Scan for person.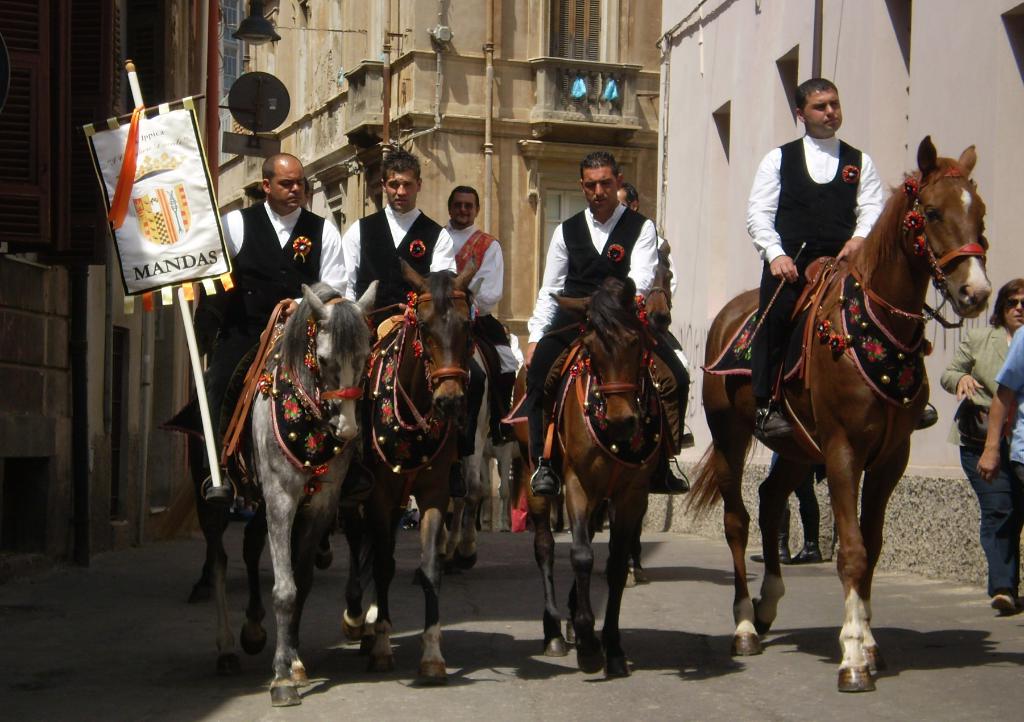
Scan result: Rect(975, 324, 1023, 593).
